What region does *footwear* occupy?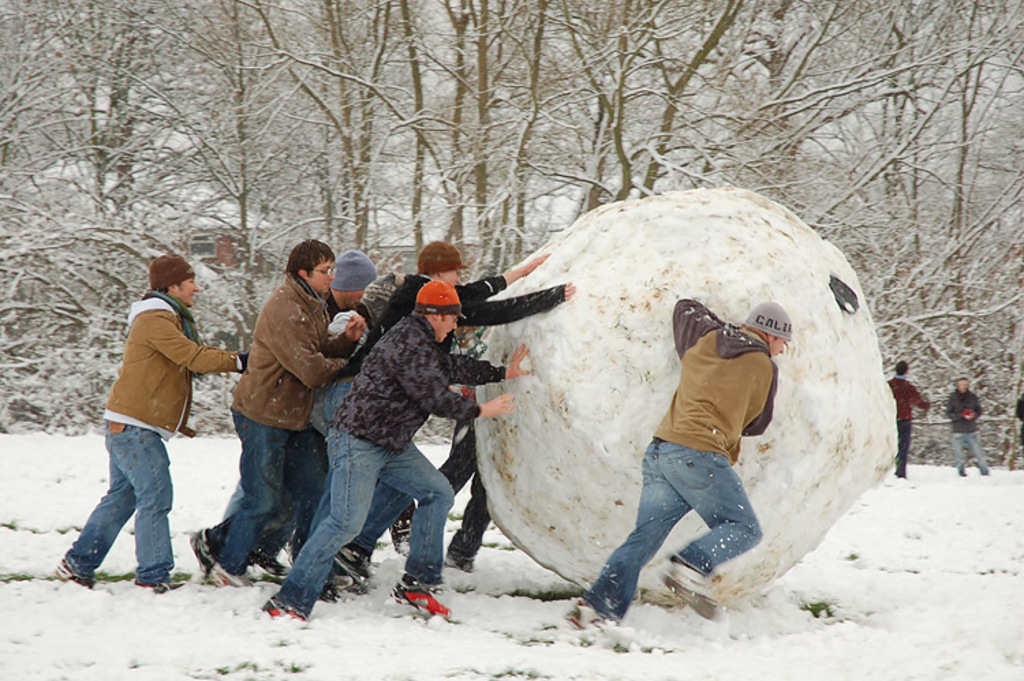
Rect(317, 588, 336, 605).
